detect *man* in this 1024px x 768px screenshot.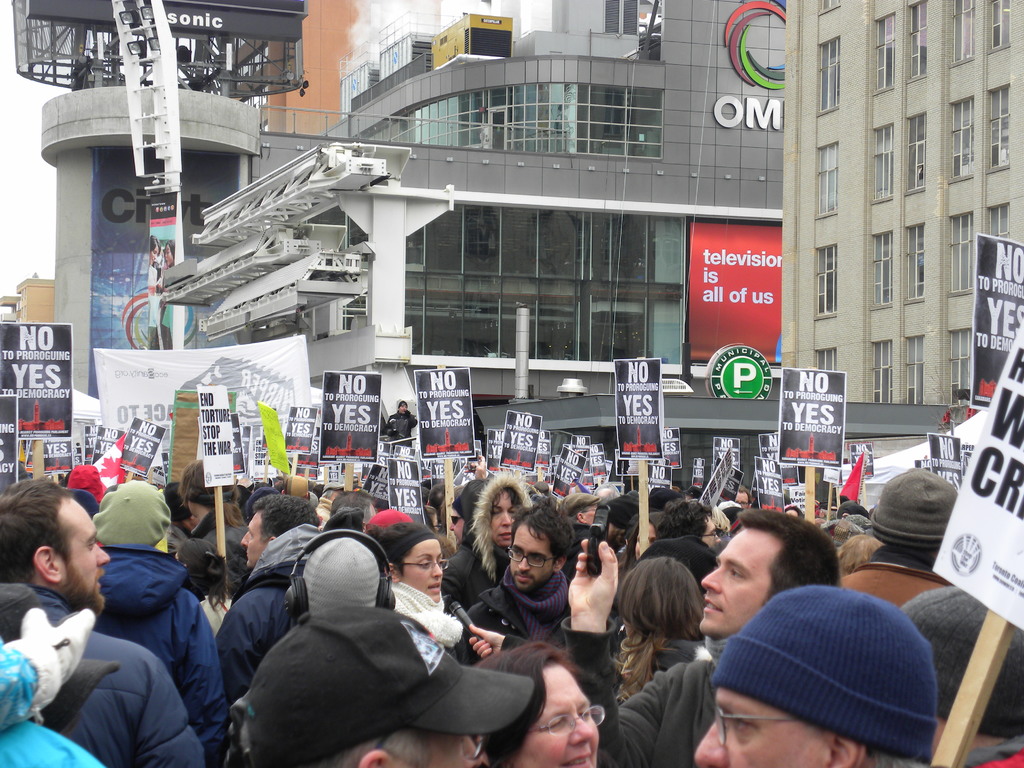
Detection: <box>465,499,572,641</box>.
